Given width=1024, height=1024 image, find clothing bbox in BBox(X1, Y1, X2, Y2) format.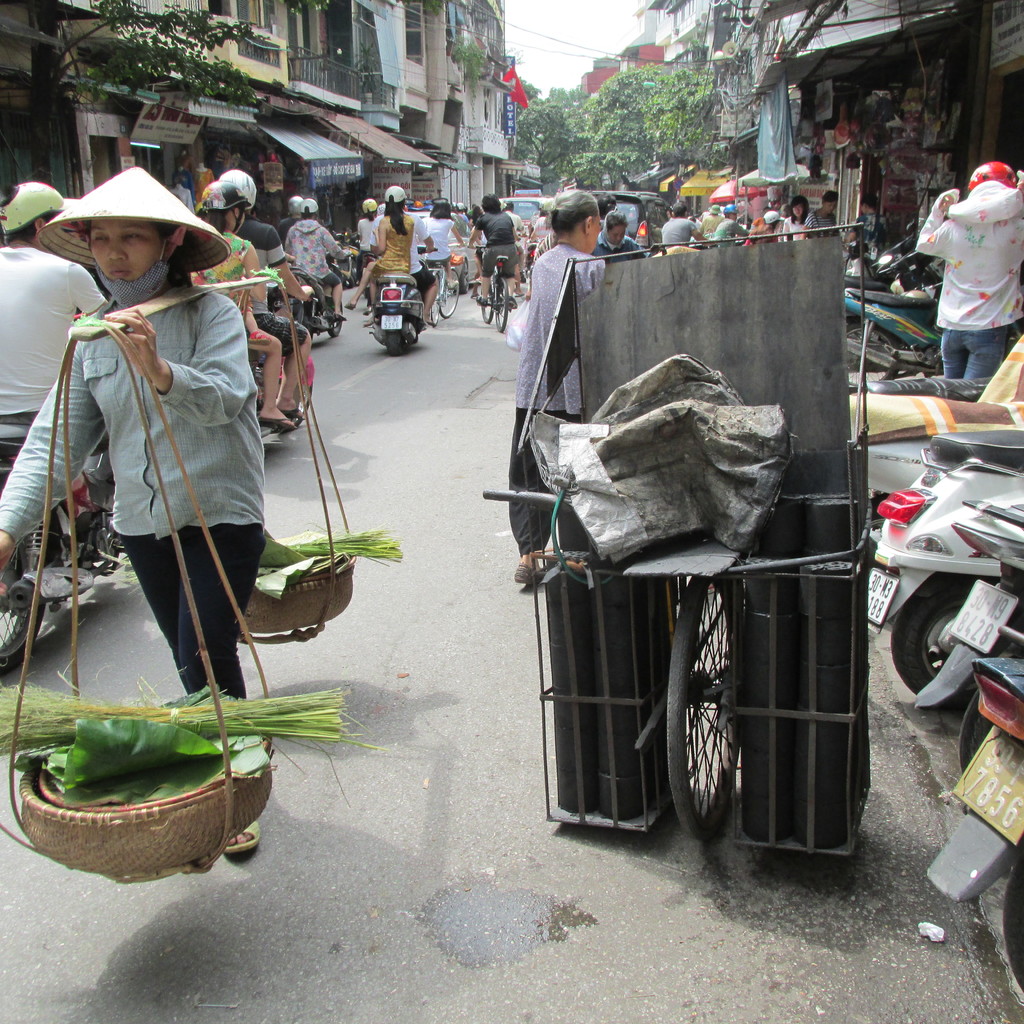
BBox(509, 239, 606, 417).
